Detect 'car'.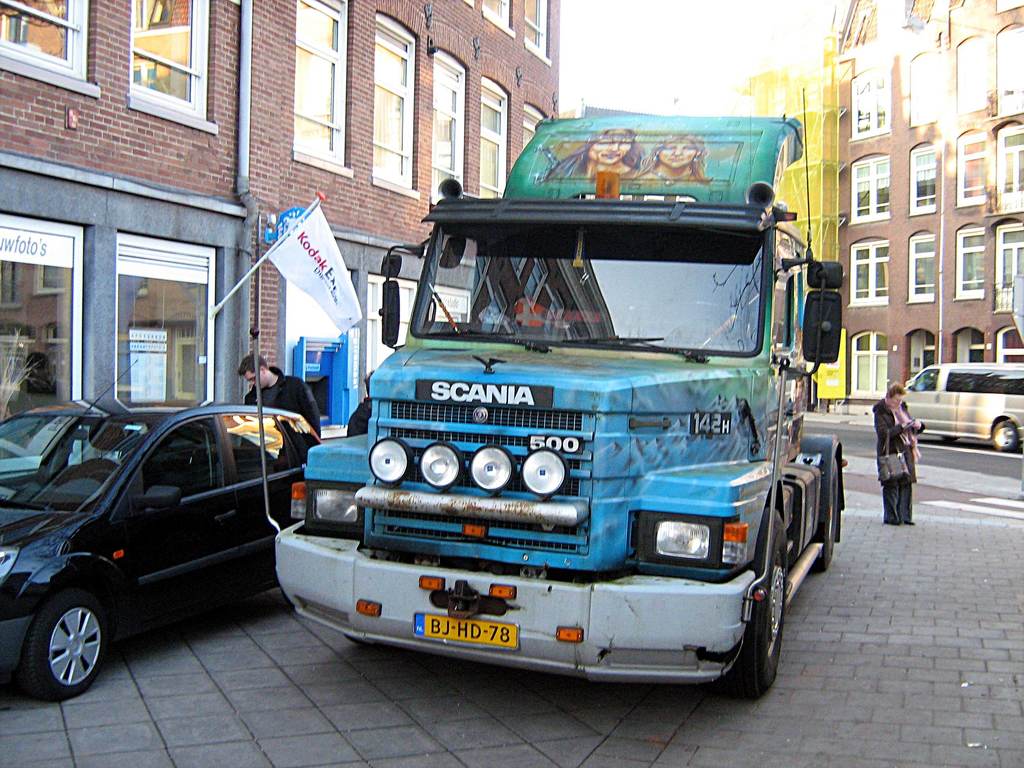
Detected at select_region(0, 399, 328, 700).
